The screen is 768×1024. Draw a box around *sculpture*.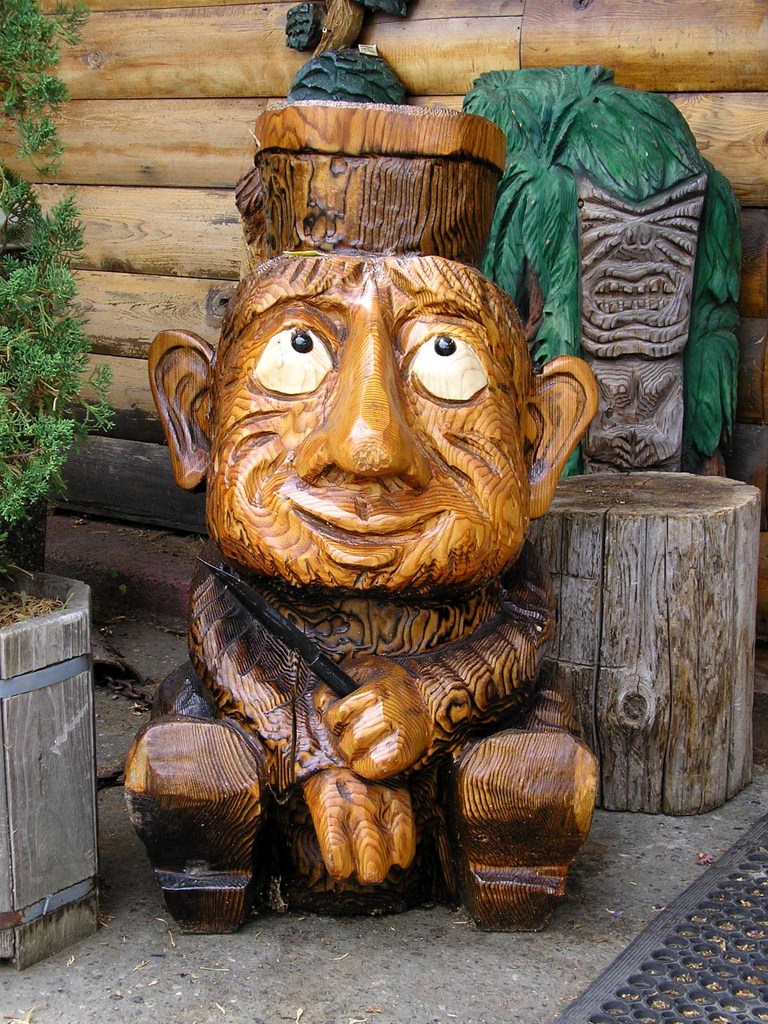
pyautogui.locateOnScreen(479, 61, 744, 463).
